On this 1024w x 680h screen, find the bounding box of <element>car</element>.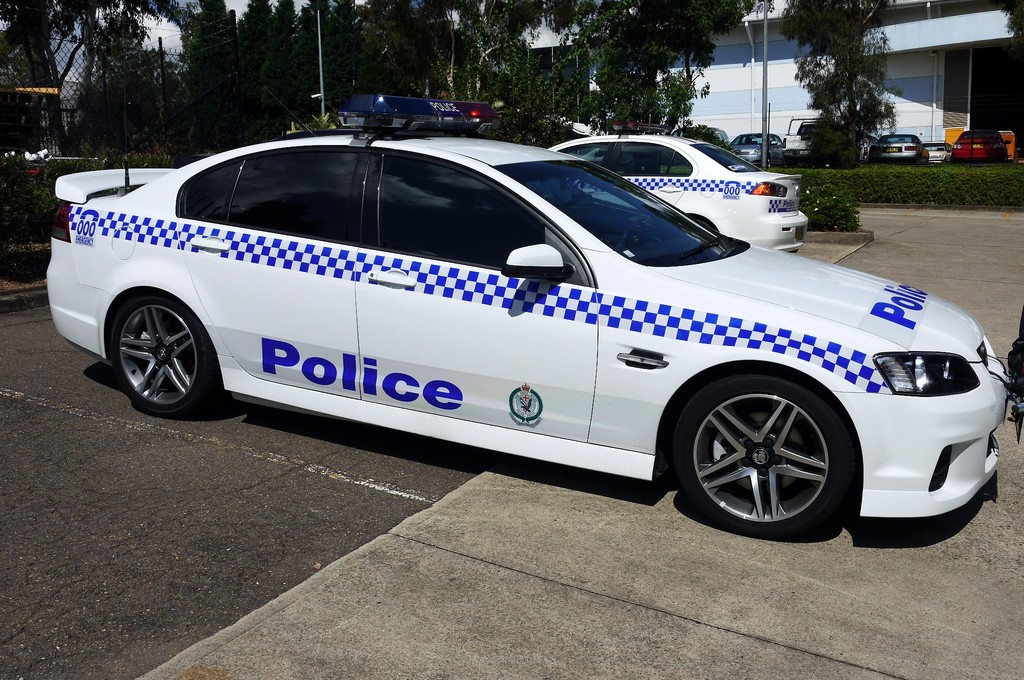
Bounding box: rect(666, 124, 724, 147).
